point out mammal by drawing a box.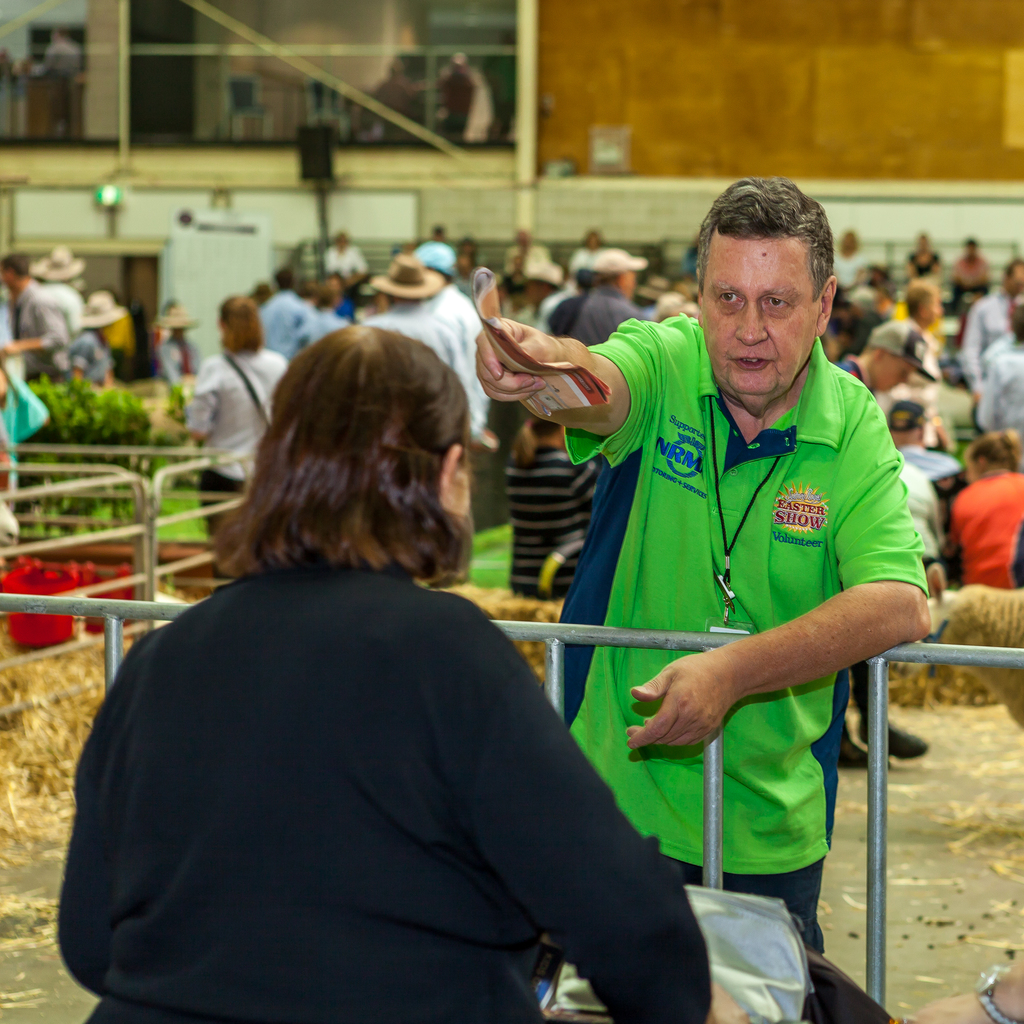
x1=310 y1=275 x2=354 y2=342.
